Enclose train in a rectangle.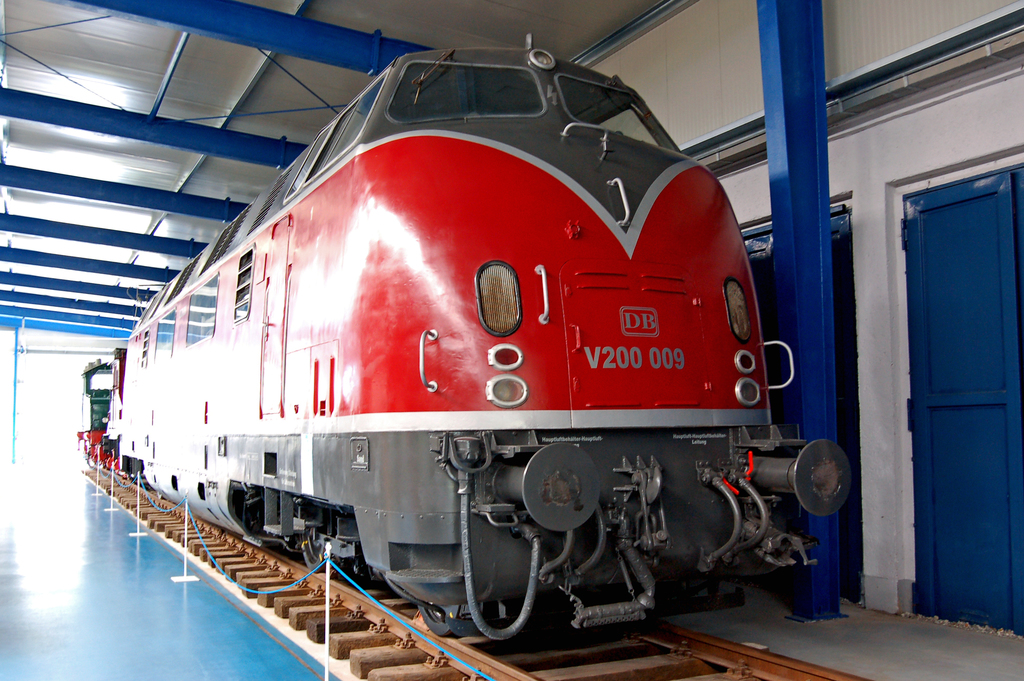
<region>77, 37, 851, 645</region>.
